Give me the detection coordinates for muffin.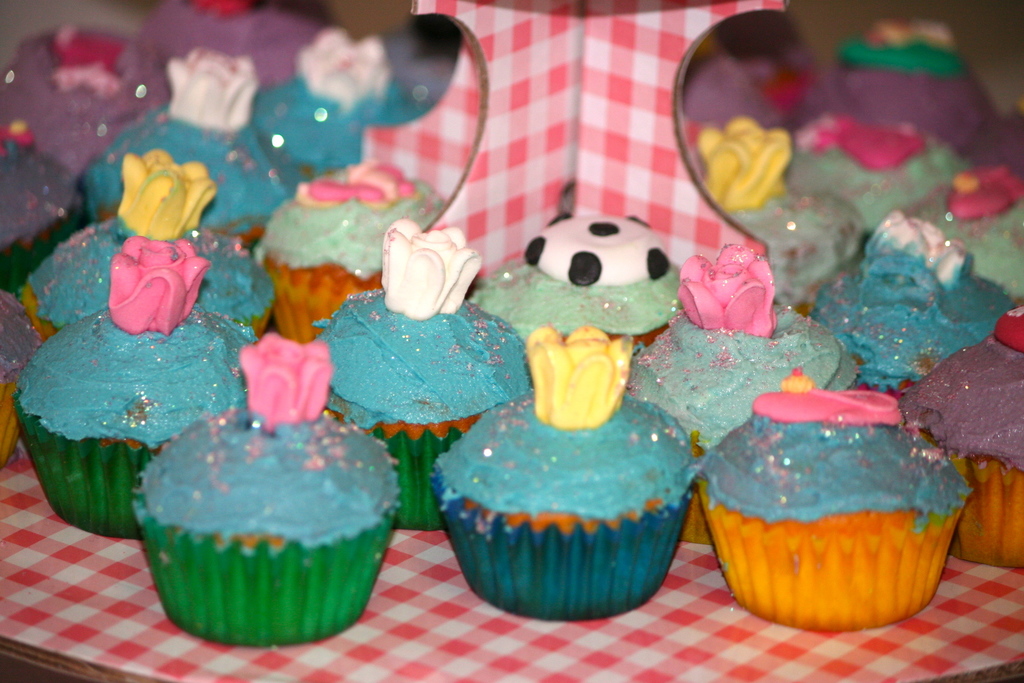
<box>254,154,449,345</box>.
